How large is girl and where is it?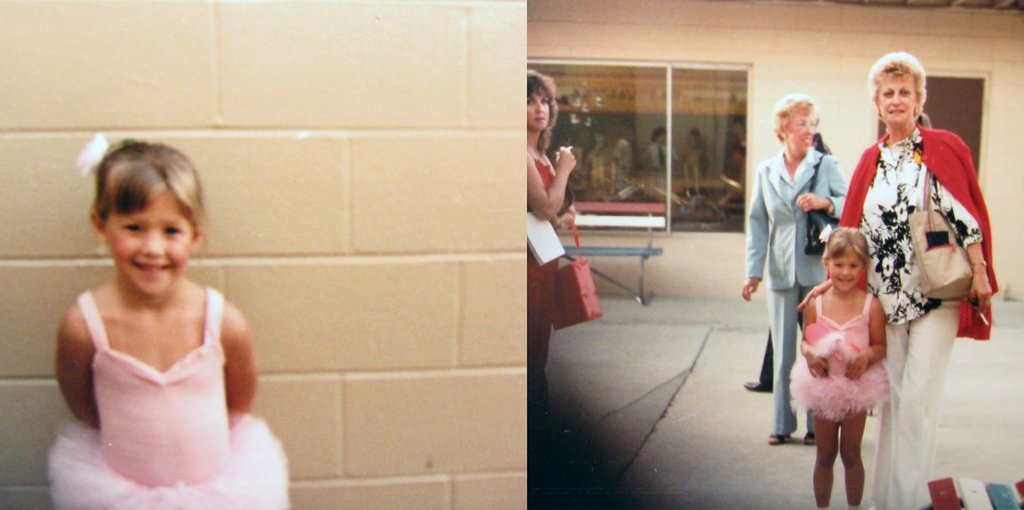
Bounding box: locate(58, 141, 286, 503).
